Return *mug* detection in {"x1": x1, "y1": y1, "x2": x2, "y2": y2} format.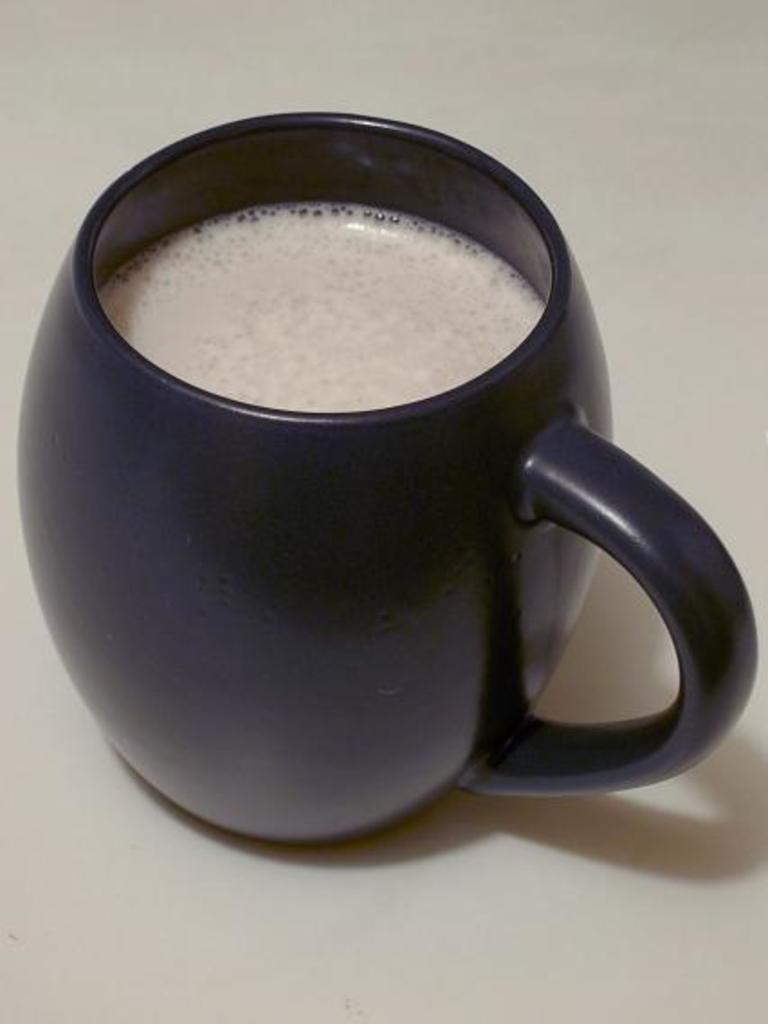
{"x1": 16, "y1": 117, "x2": 759, "y2": 840}.
